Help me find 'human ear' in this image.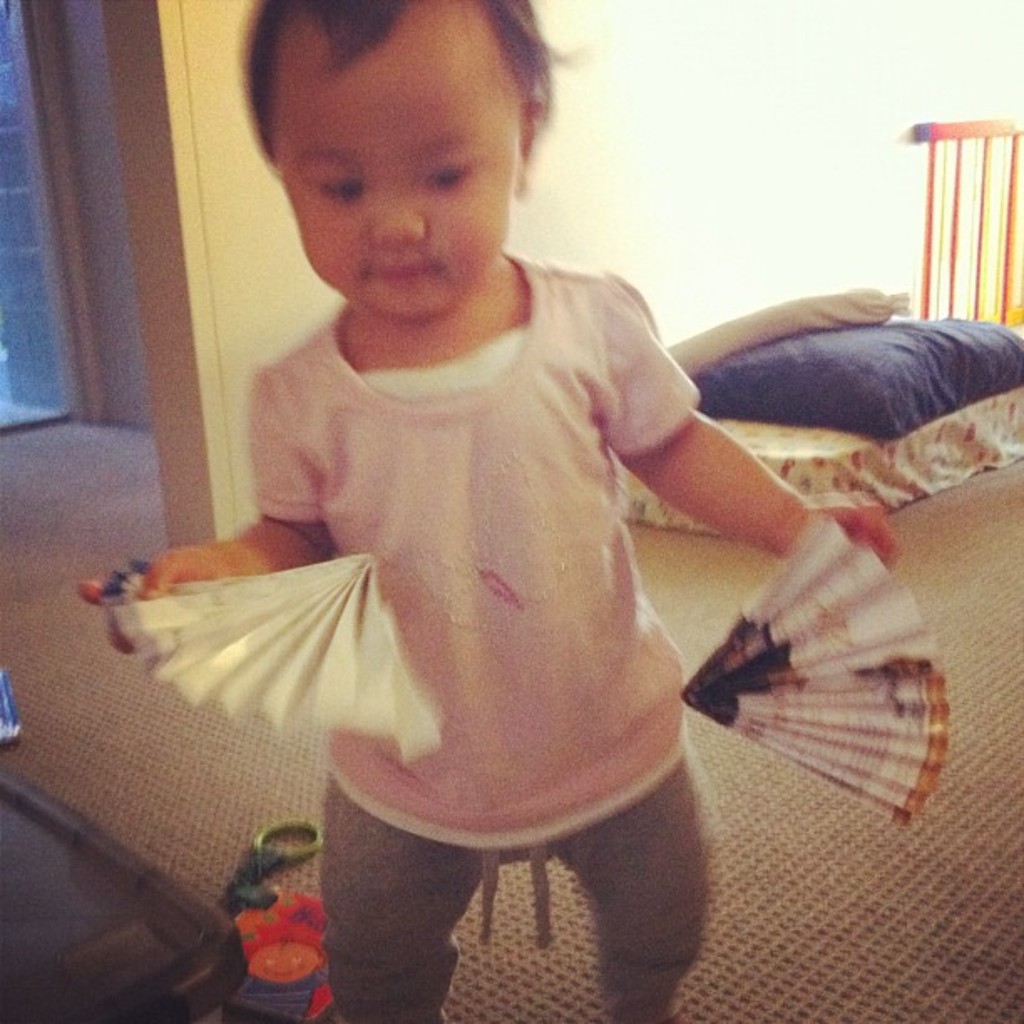
Found it: 519, 102, 537, 182.
